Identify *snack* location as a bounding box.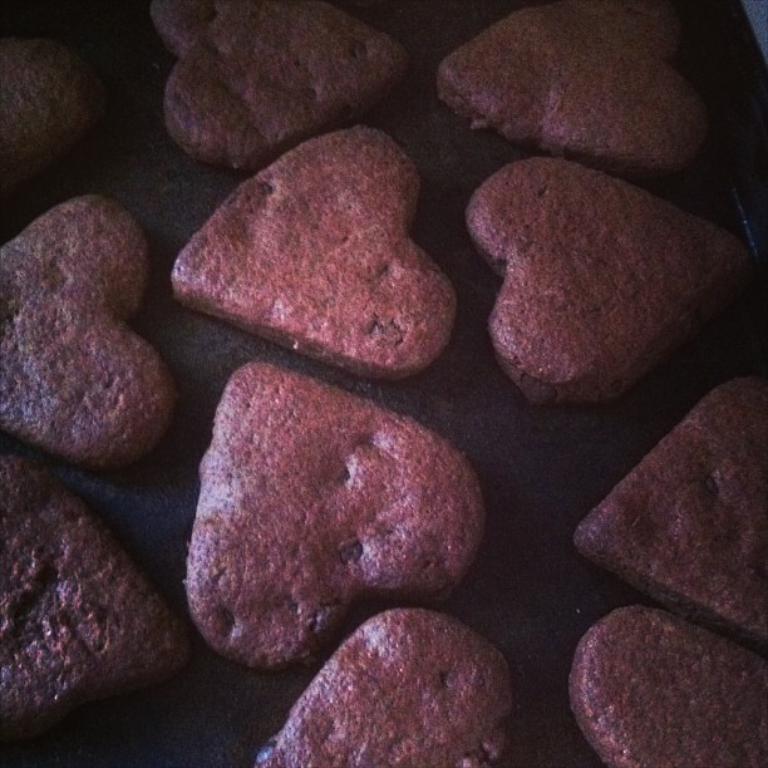
(x1=0, y1=443, x2=195, y2=749).
